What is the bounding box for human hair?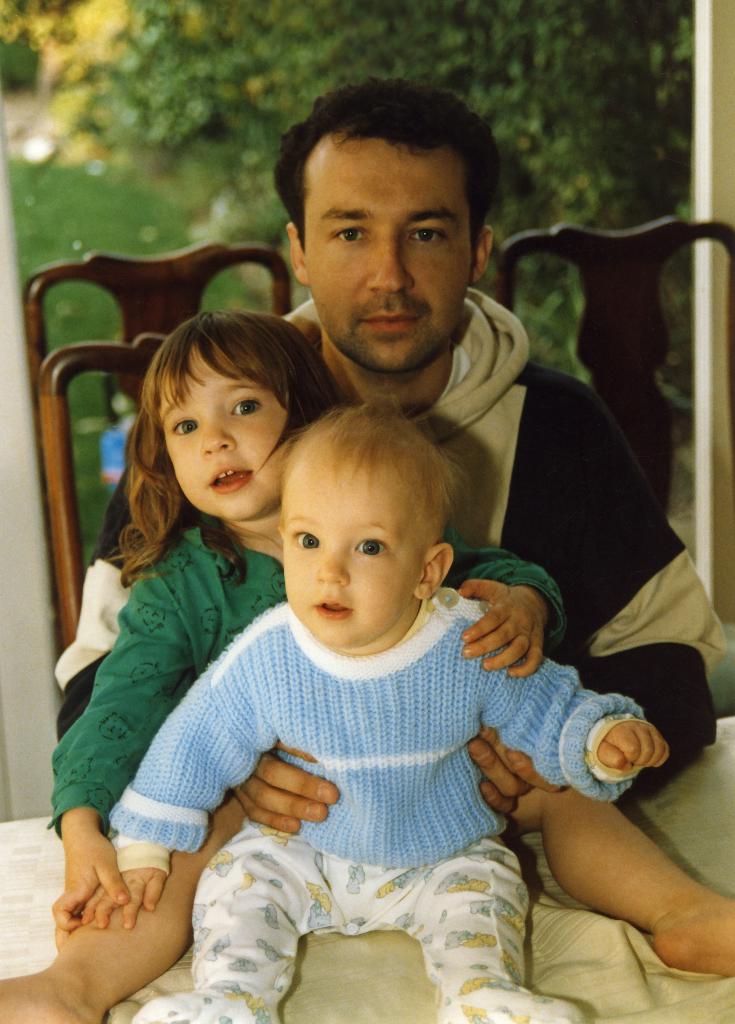
111/304/334/594.
